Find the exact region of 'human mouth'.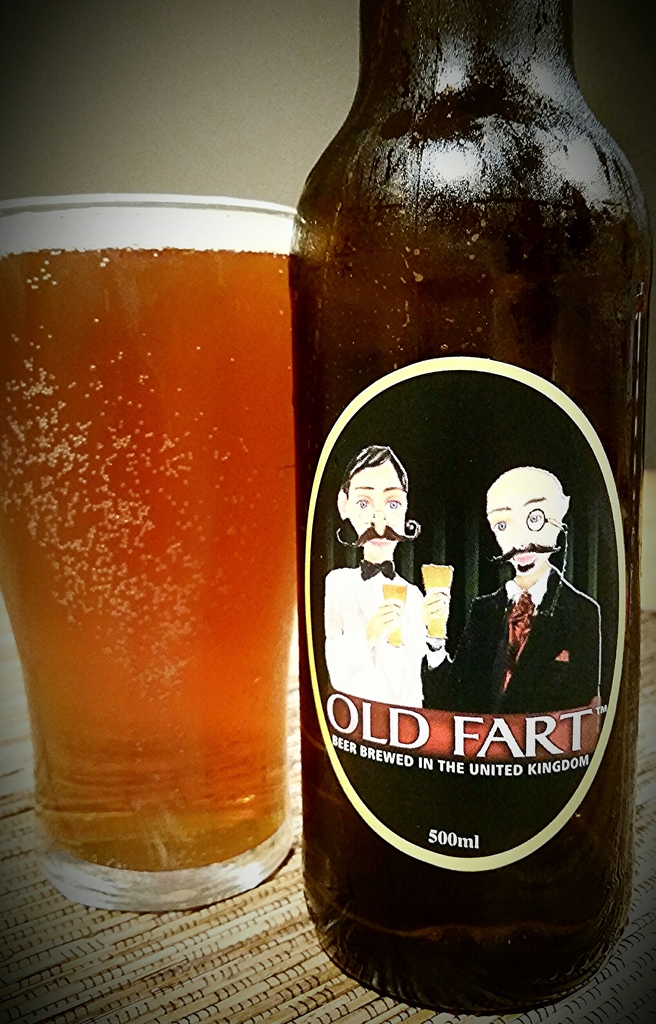
Exact region: crop(373, 542, 388, 548).
